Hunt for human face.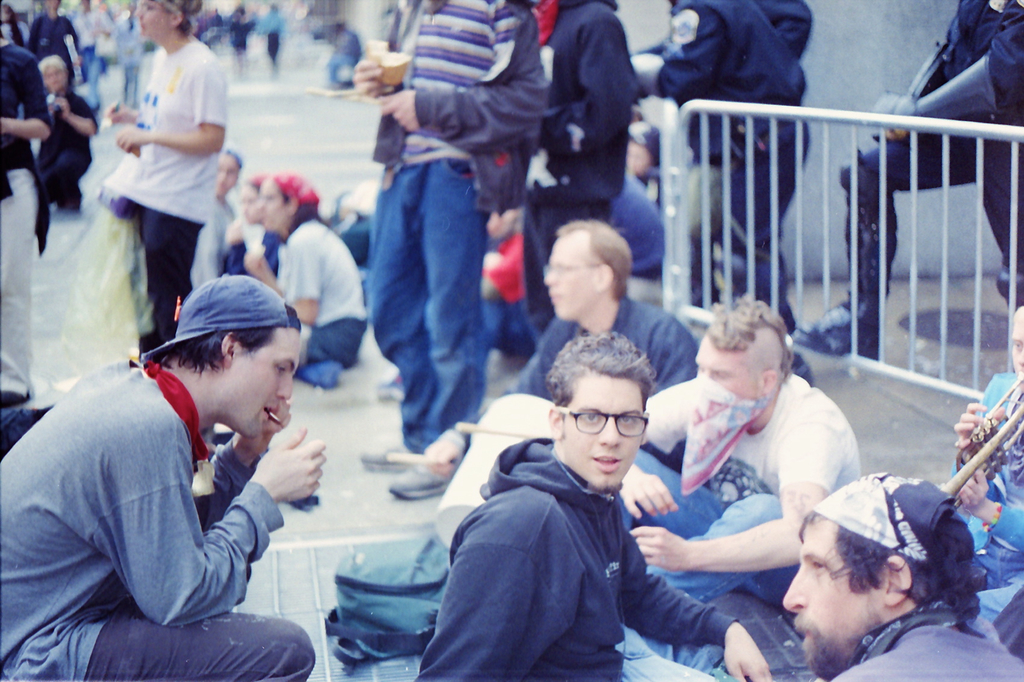
Hunted down at crop(138, 1, 173, 35).
